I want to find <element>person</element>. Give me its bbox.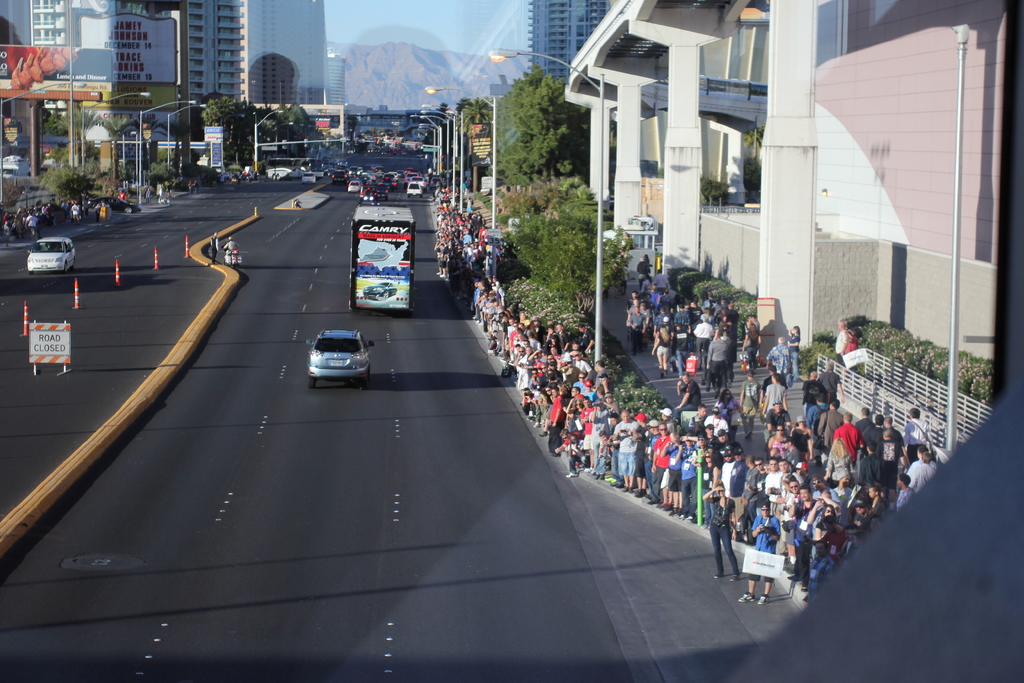
x1=209 y1=234 x2=214 y2=259.
